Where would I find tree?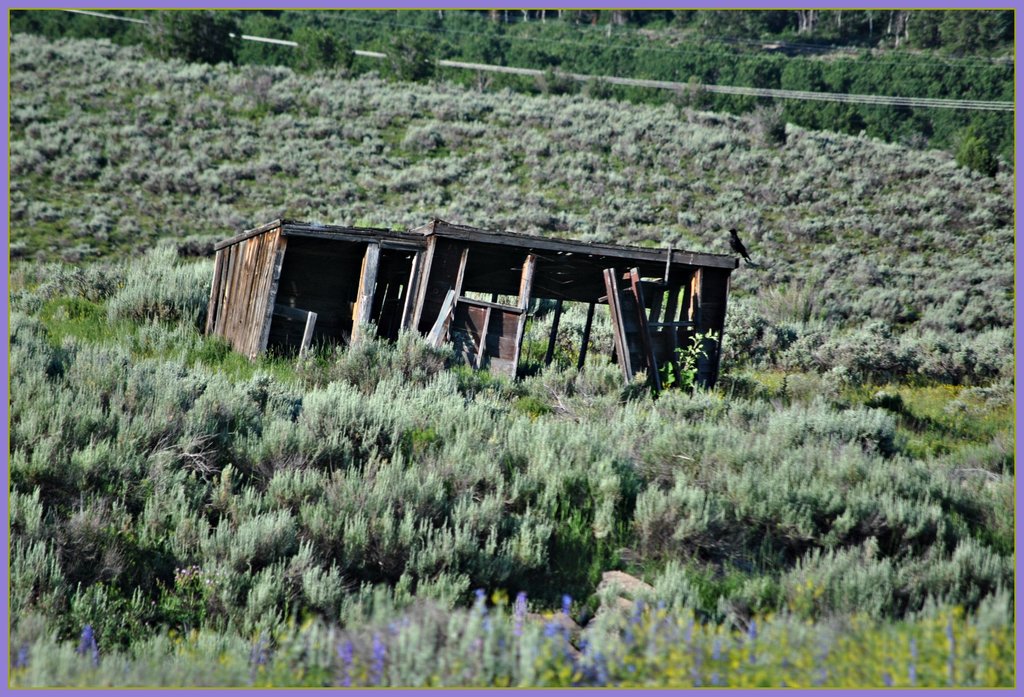
At <bbox>254, 541, 351, 633</bbox>.
